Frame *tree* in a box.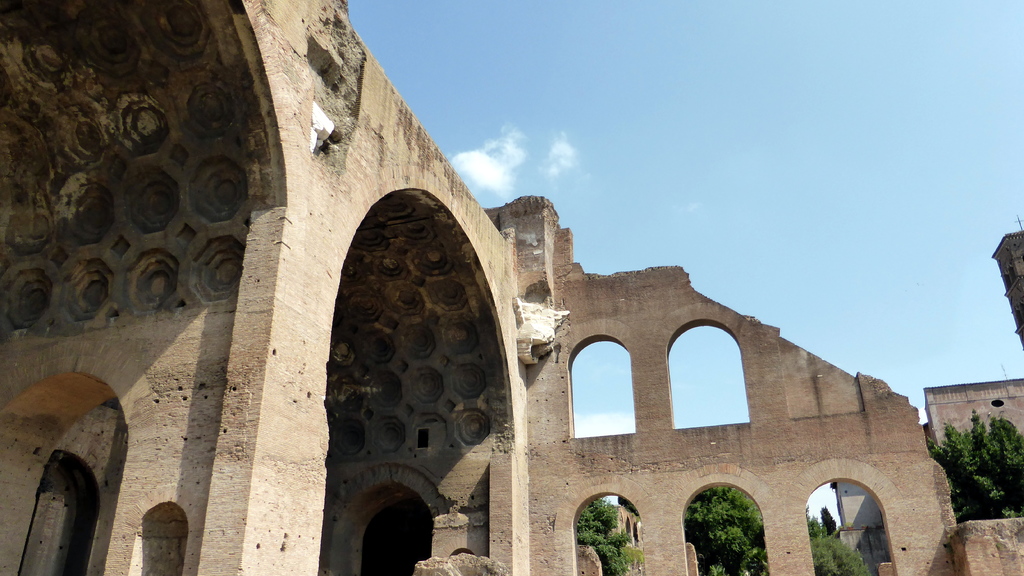
locate(931, 413, 1023, 518).
